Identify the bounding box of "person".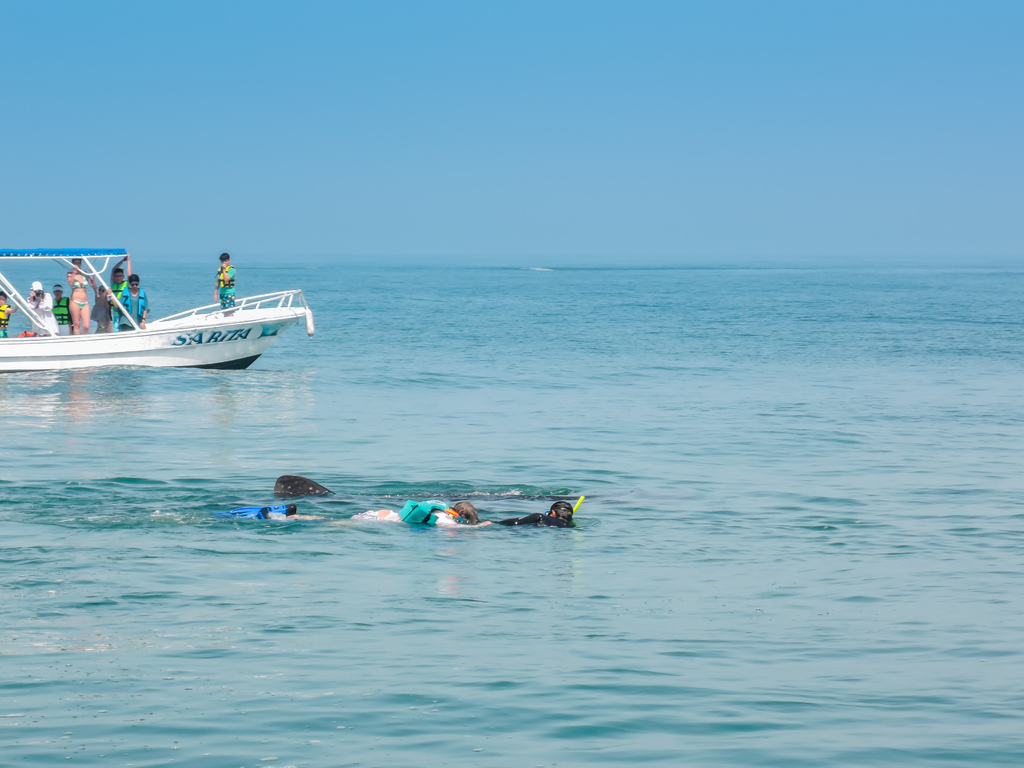
{"x1": 92, "y1": 285, "x2": 114, "y2": 332}.
